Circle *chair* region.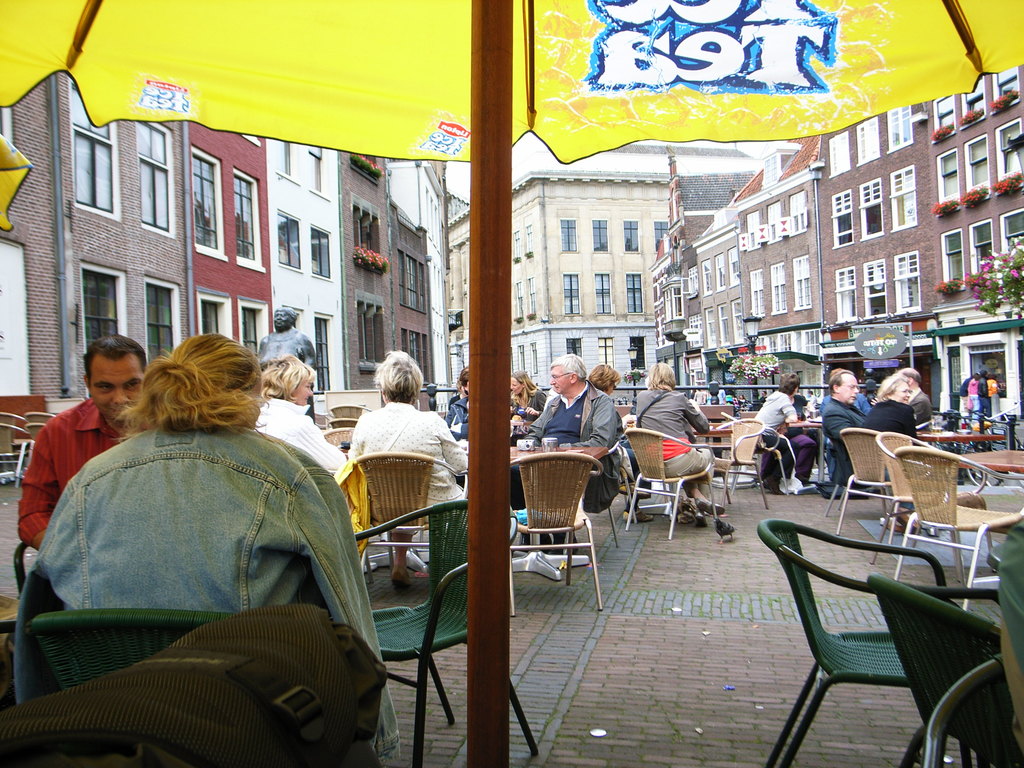
Region: 625,420,723,537.
